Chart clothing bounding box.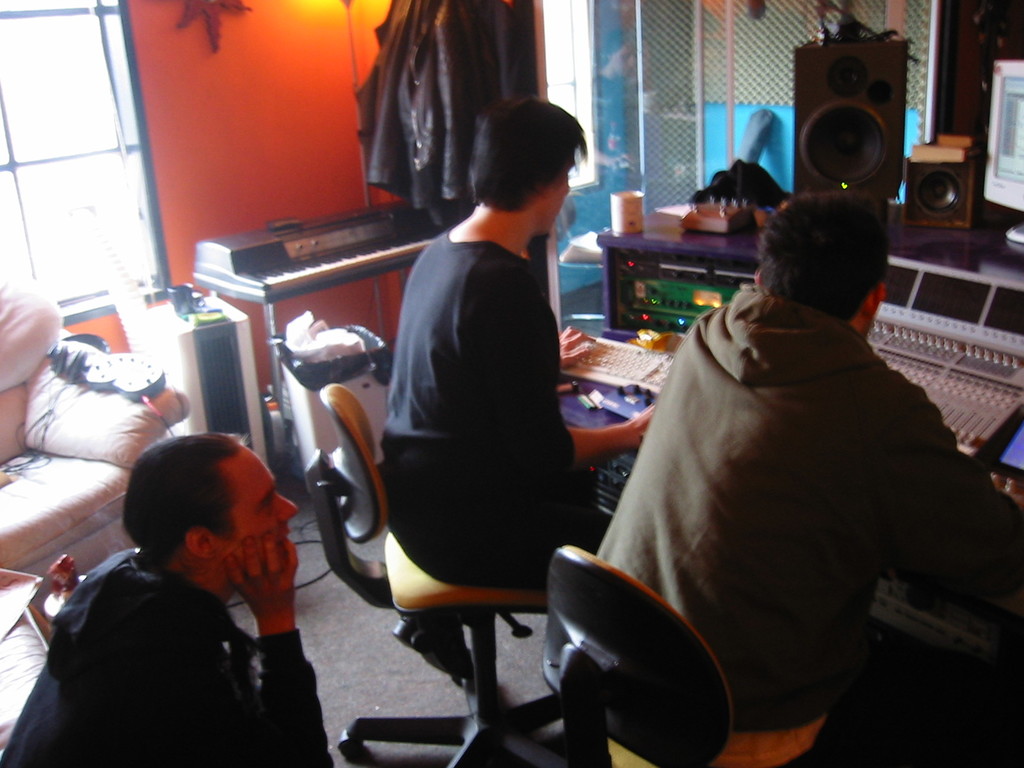
Charted: 378/230/600/588.
